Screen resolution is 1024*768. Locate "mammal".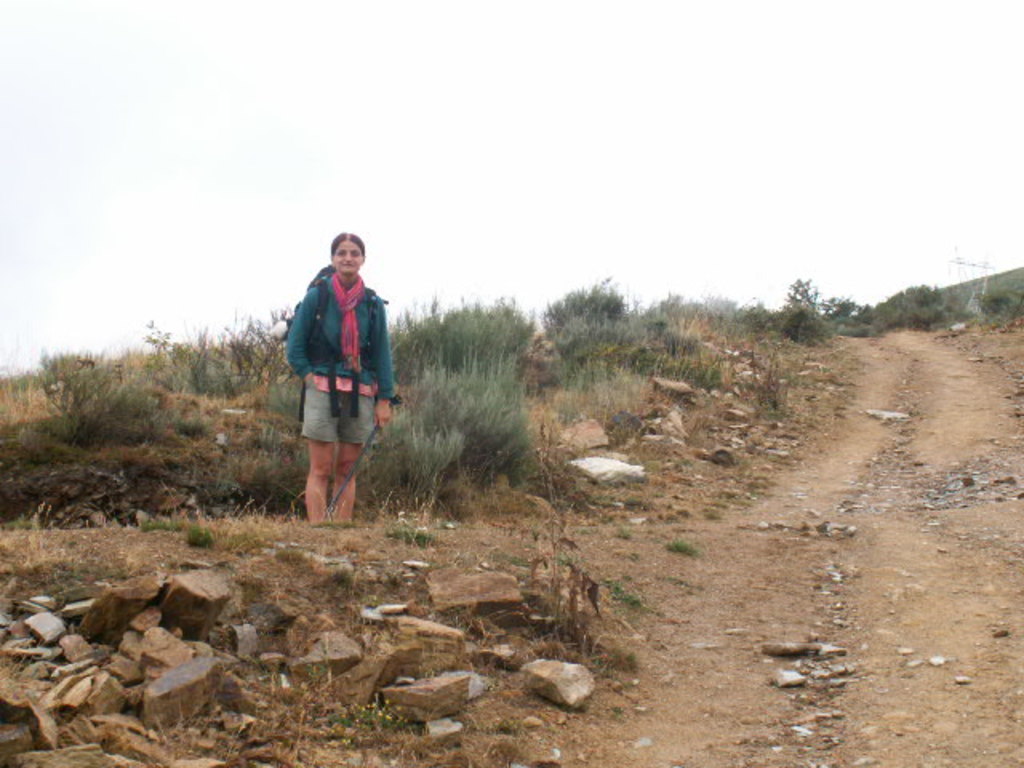
bbox(283, 229, 395, 520).
